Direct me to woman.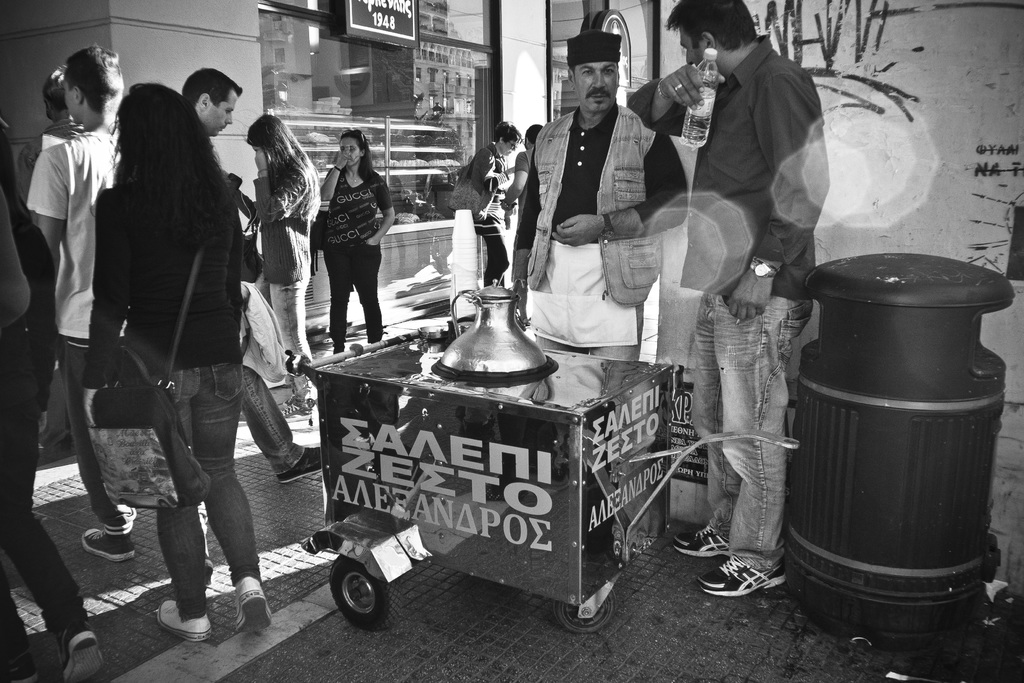
Direction: bbox(448, 114, 527, 294).
